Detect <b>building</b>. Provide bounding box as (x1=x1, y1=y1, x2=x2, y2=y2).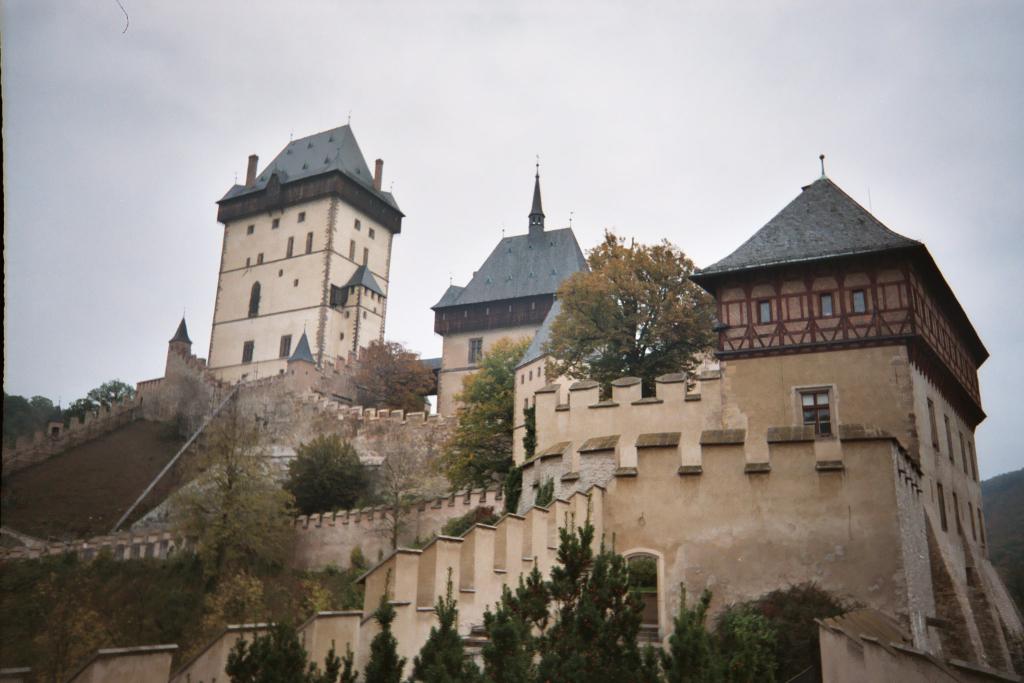
(x1=141, y1=101, x2=989, y2=556).
